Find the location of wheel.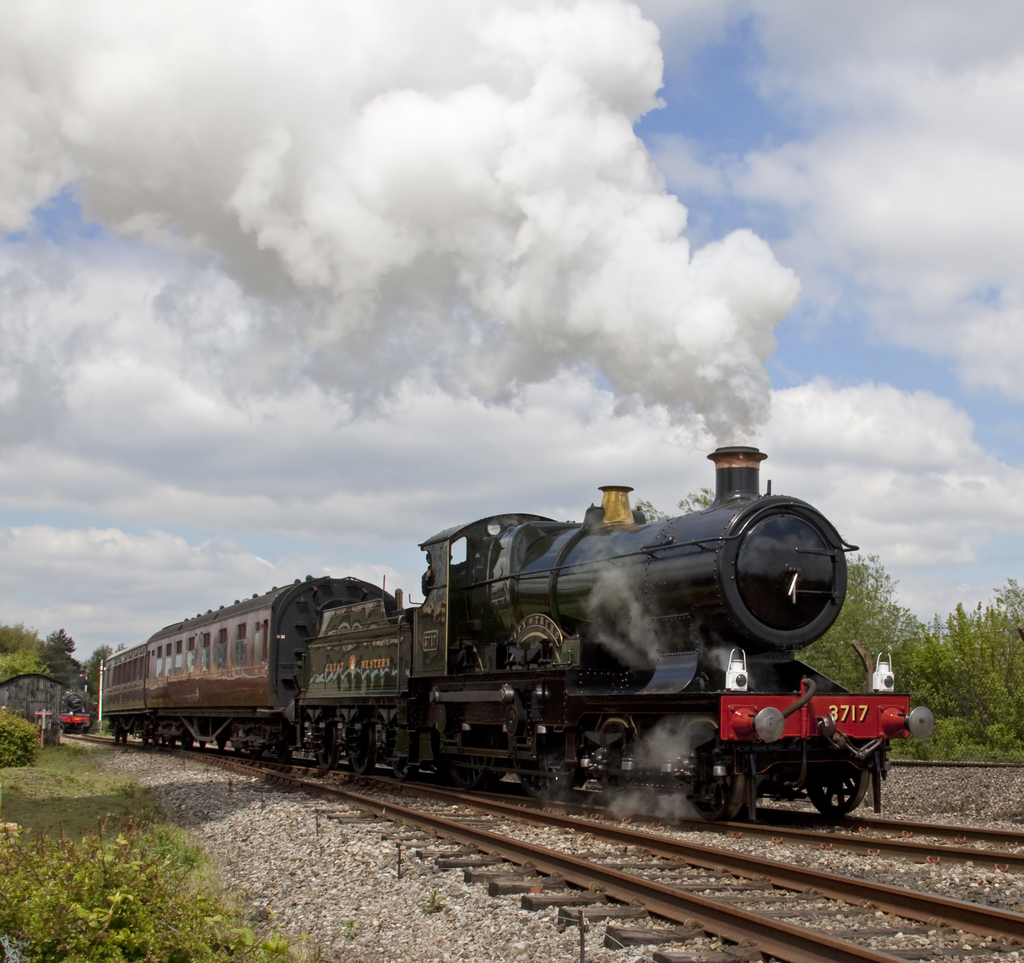
Location: region(122, 732, 128, 744).
